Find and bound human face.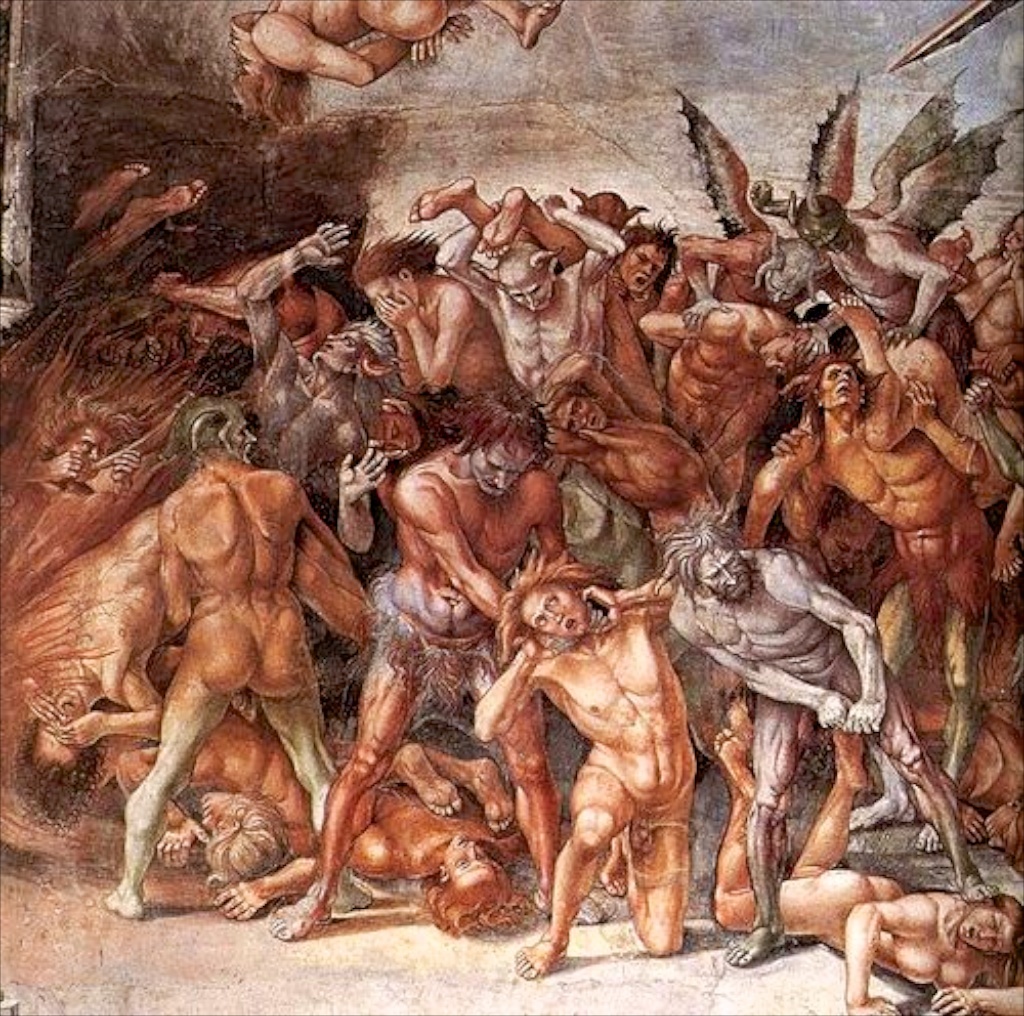
Bound: bbox=[524, 584, 593, 642].
